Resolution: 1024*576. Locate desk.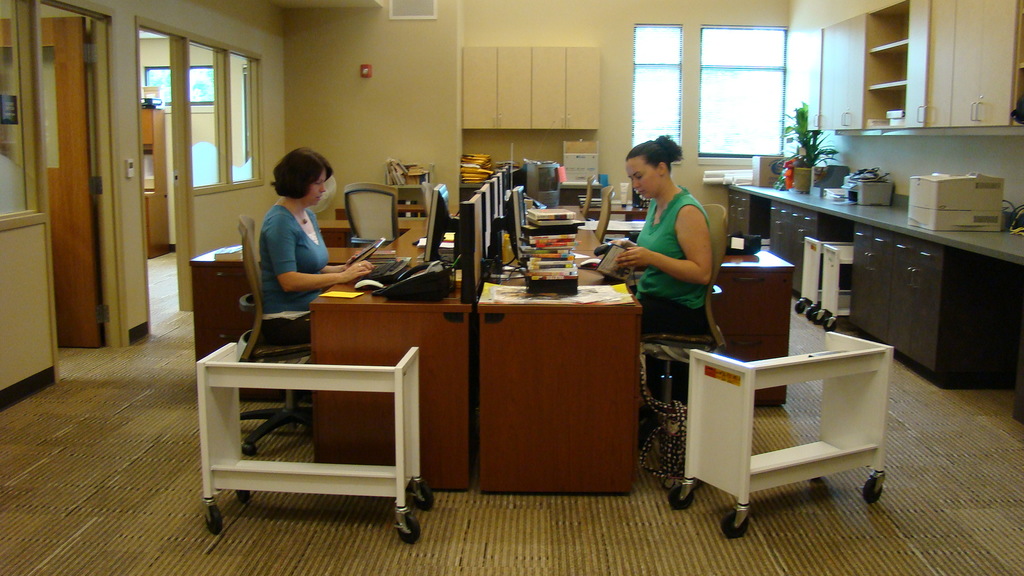
<box>184,239,393,402</box>.
